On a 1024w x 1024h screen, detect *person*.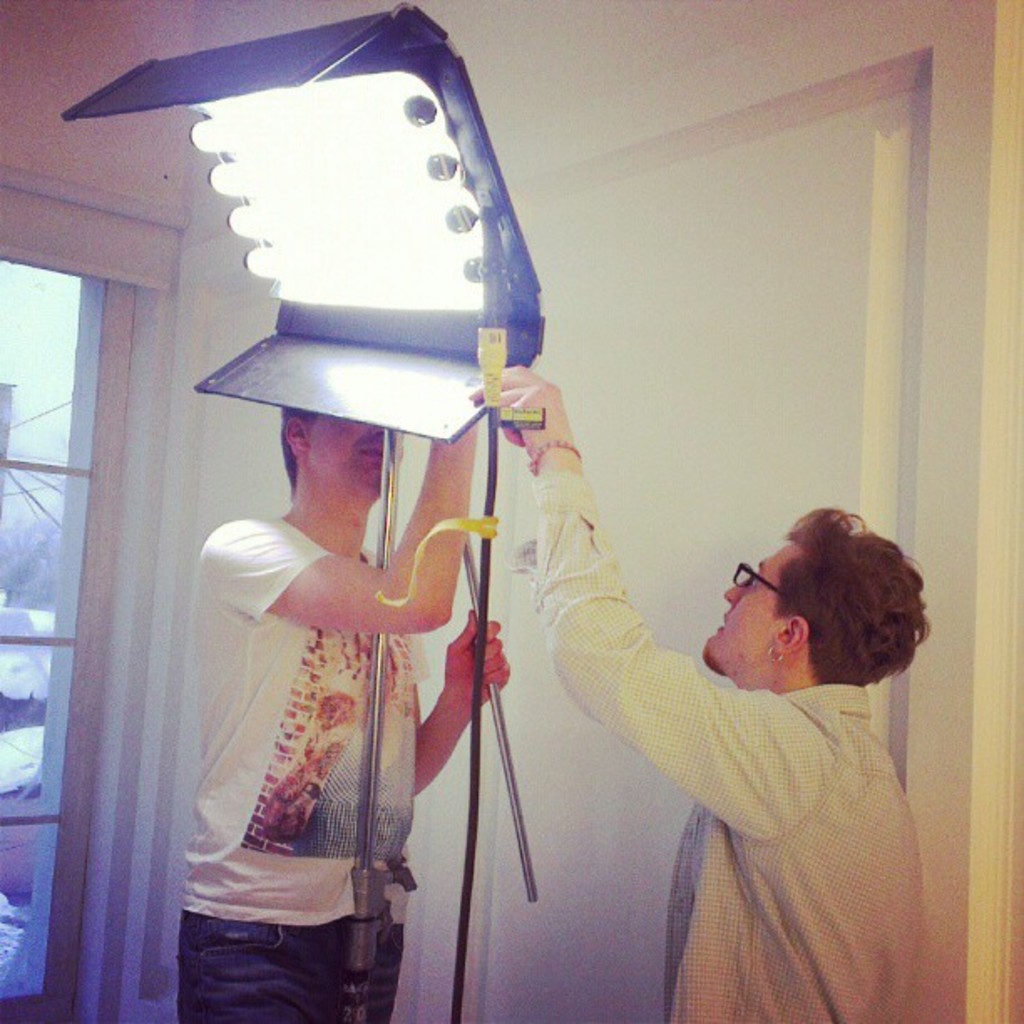
(174,407,510,1022).
